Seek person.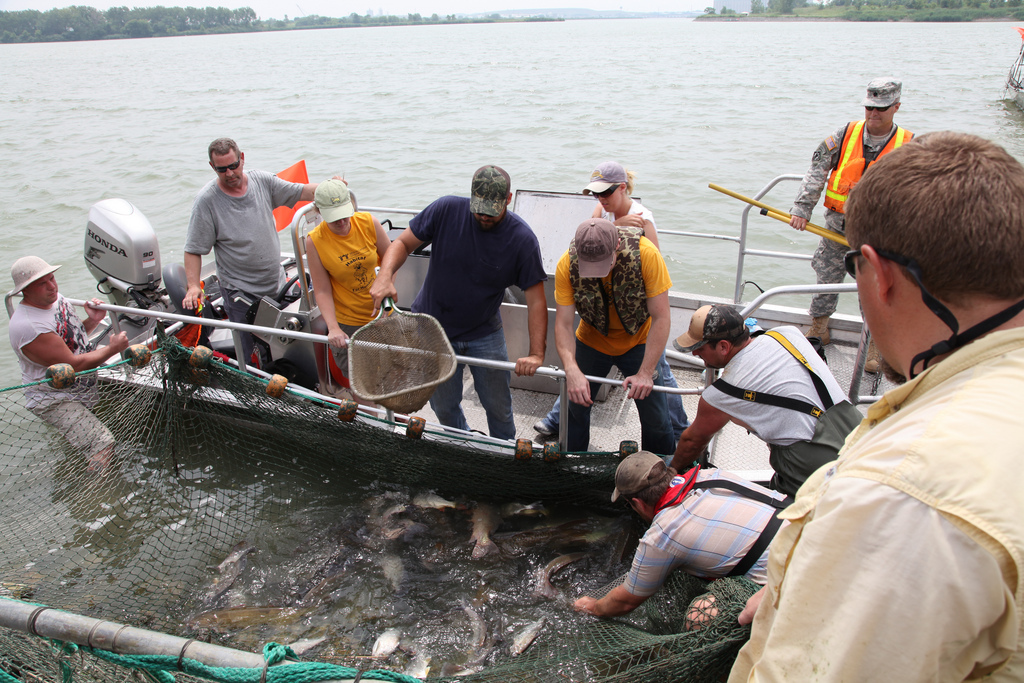
BBox(727, 131, 1023, 682).
